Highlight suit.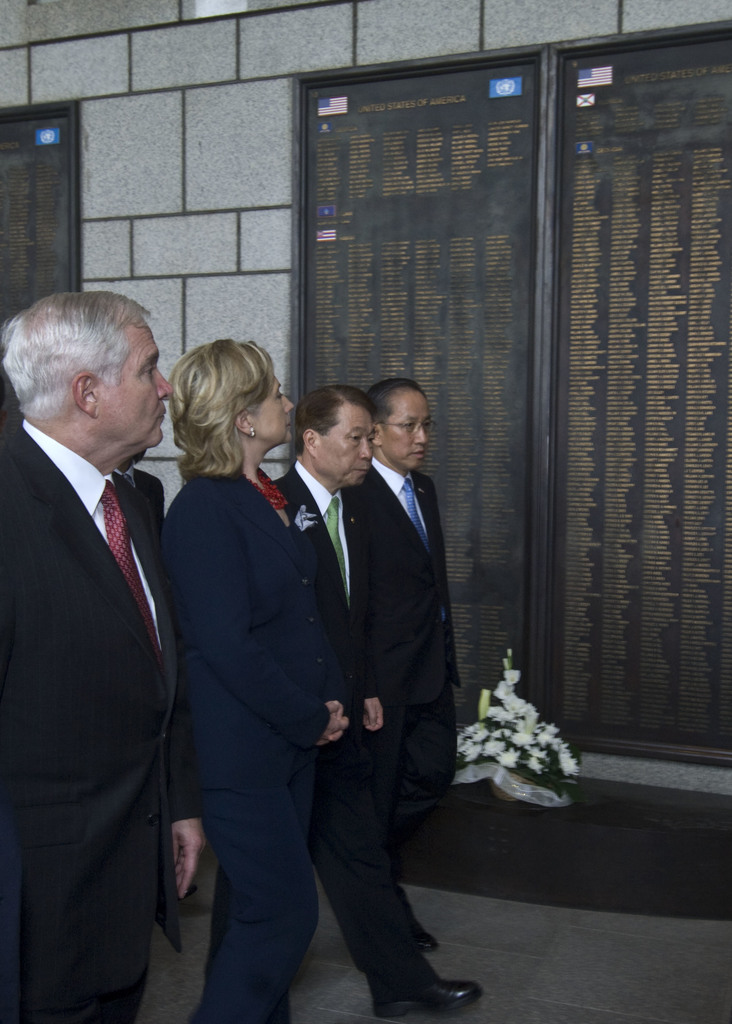
Highlighted region: 9 424 202 1023.
